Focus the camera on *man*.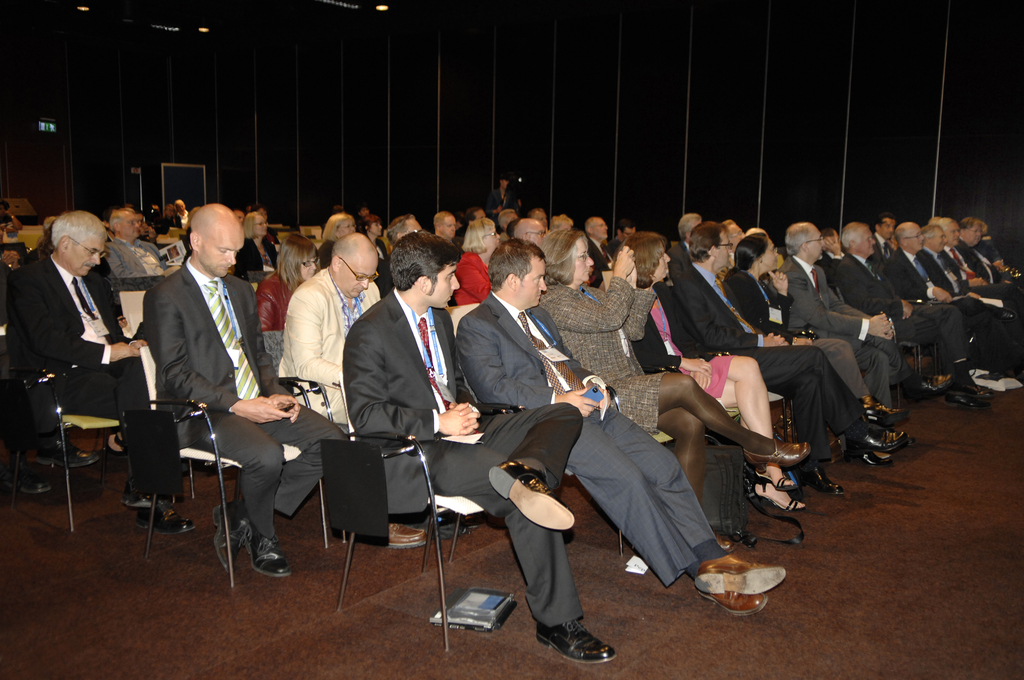
Focus region: crop(428, 210, 465, 244).
